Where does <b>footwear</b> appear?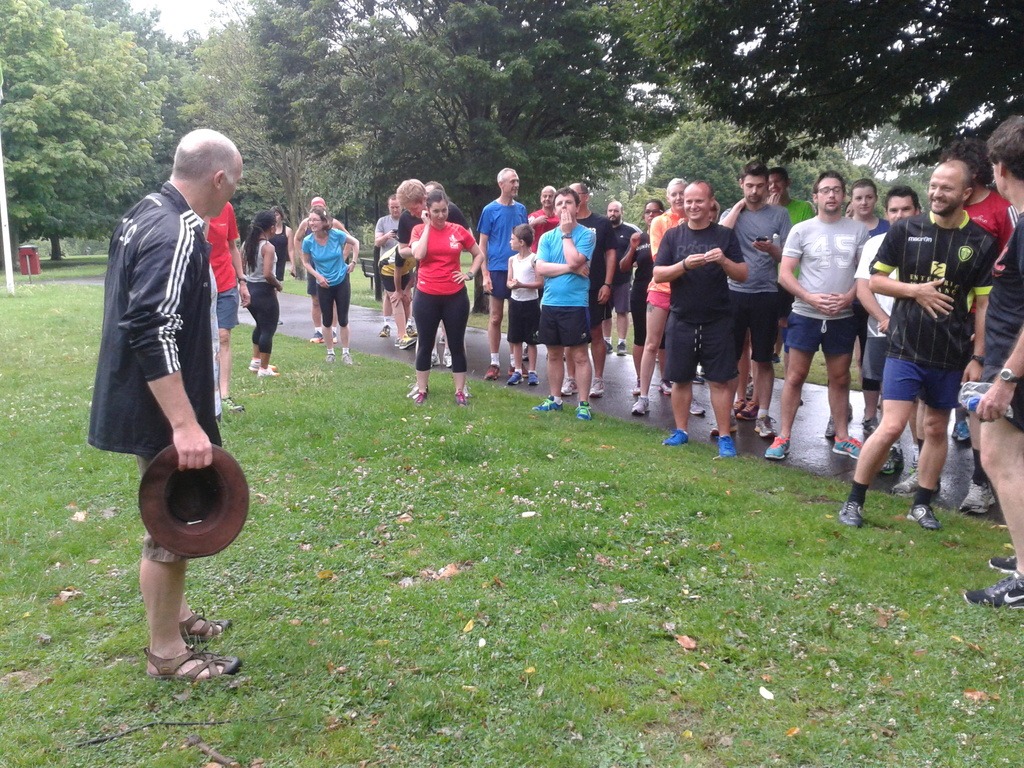
Appears at bbox(220, 396, 245, 412).
